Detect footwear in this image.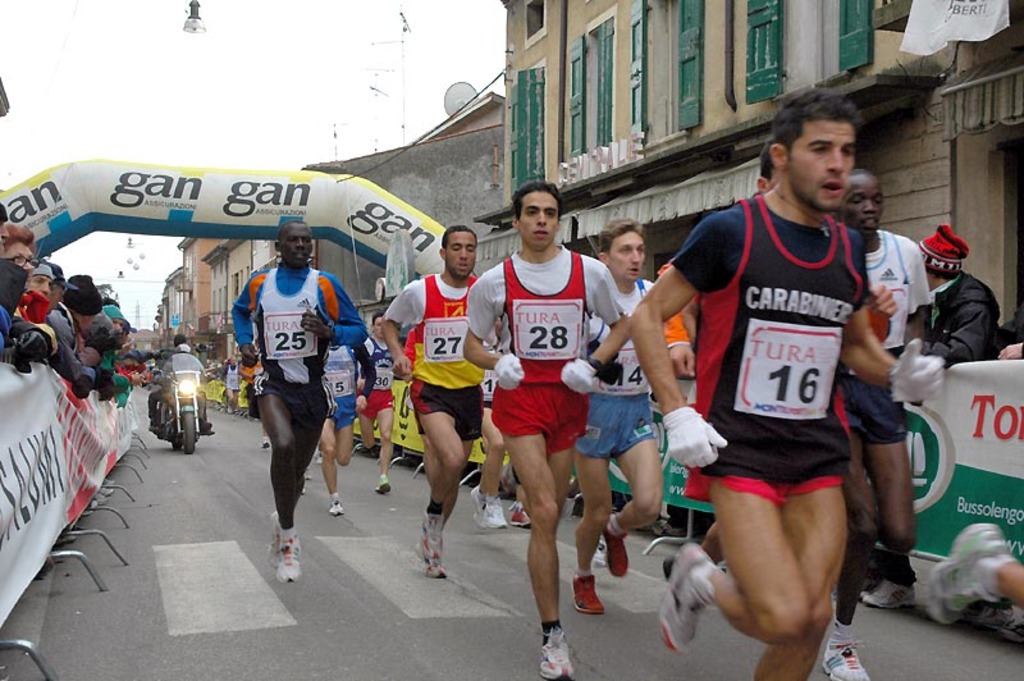
Detection: (x1=198, y1=420, x2=215, y2=435).
